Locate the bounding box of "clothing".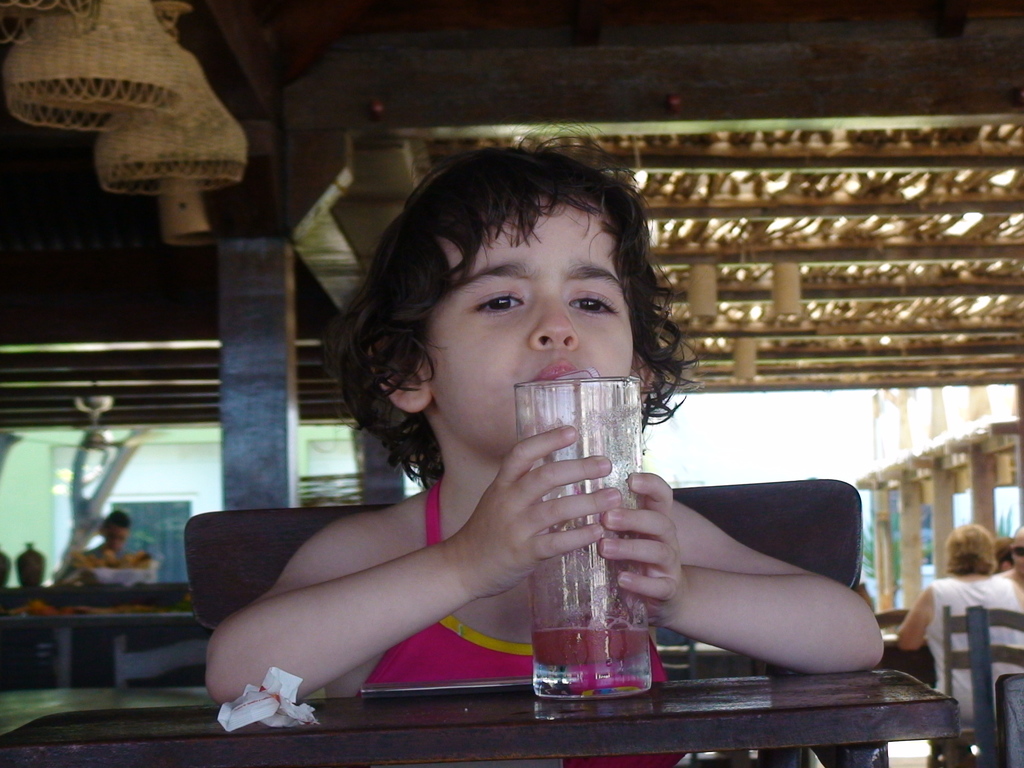
Bounding box: <box>359,481,689,767</box>.
